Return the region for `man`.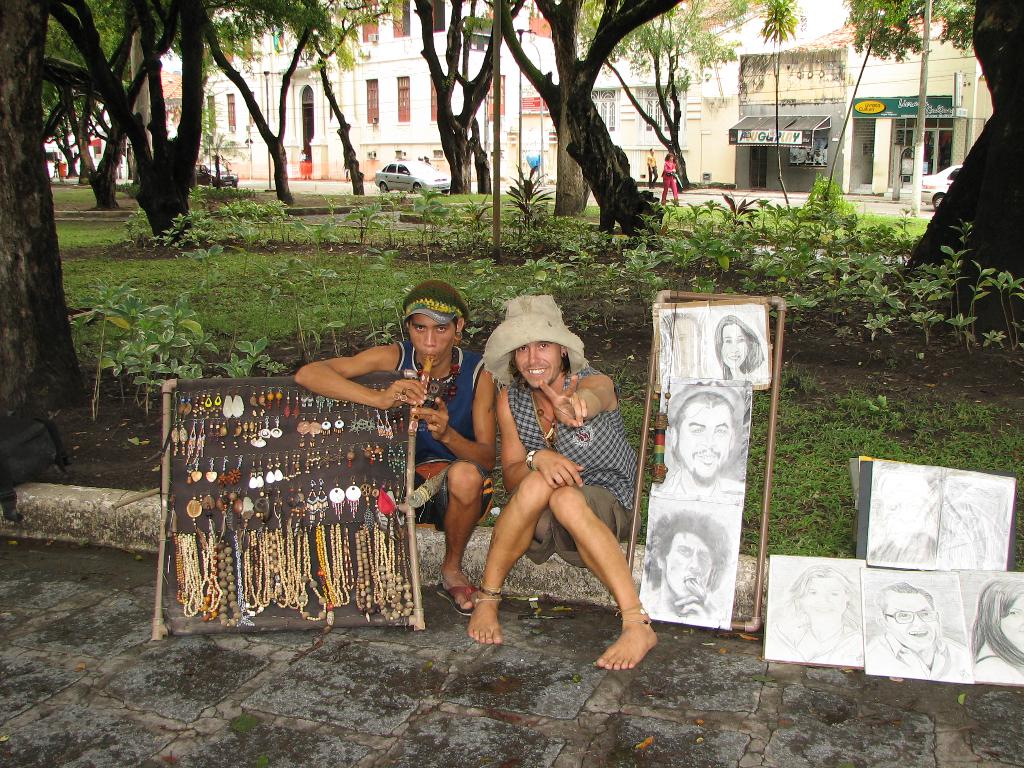
box(285, 278, 498, 616).
